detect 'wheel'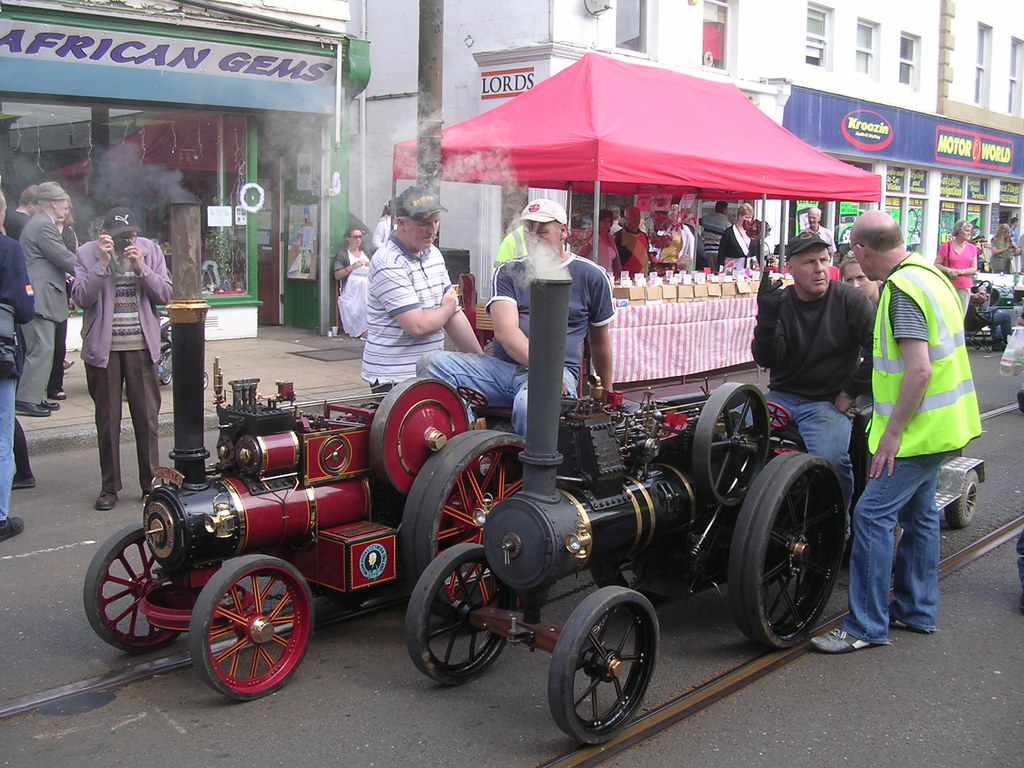
402,431,527,620
